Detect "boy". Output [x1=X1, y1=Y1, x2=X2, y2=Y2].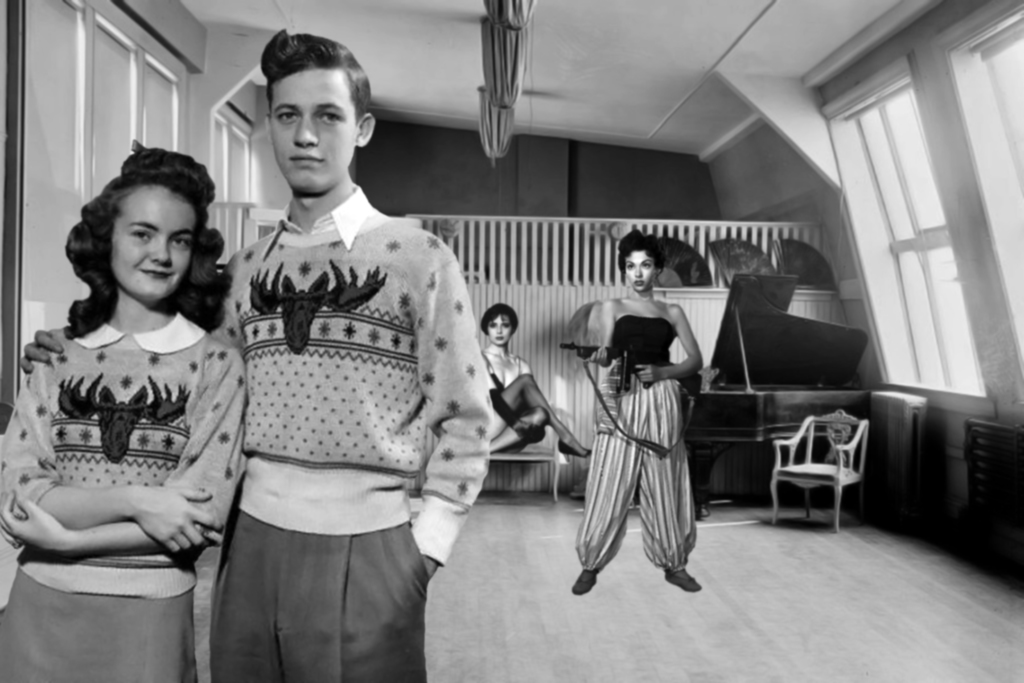
[x1=11, y1=24, x2=493, y2=682].
